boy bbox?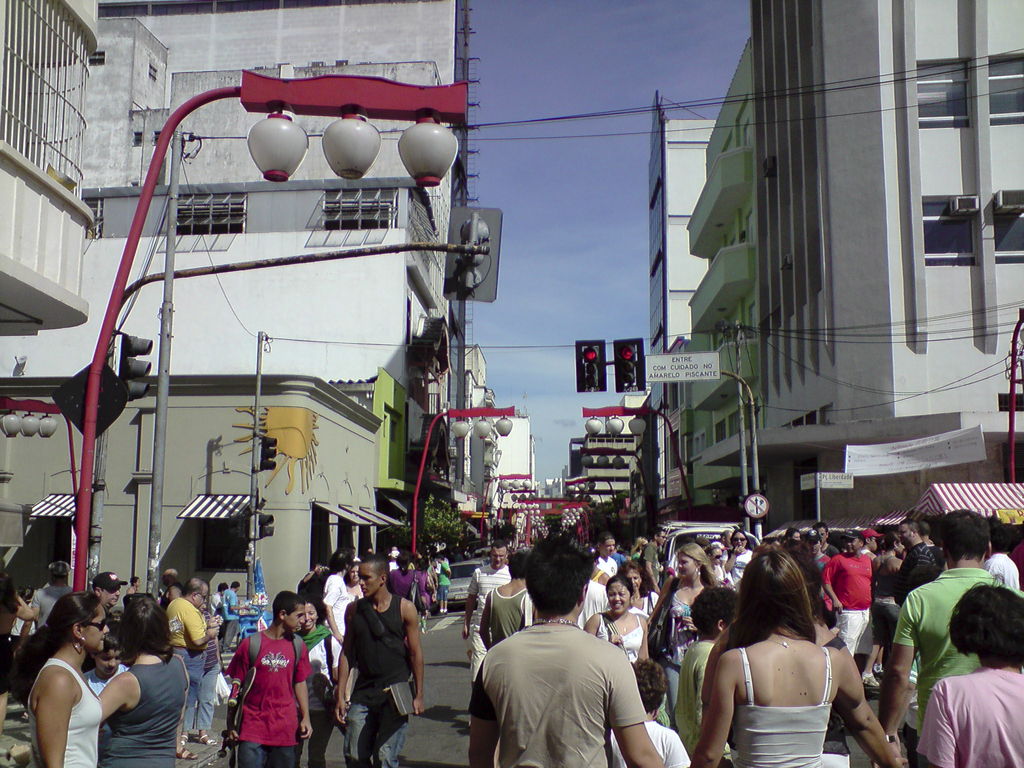
bbox=(611, 660, 692, 767)
